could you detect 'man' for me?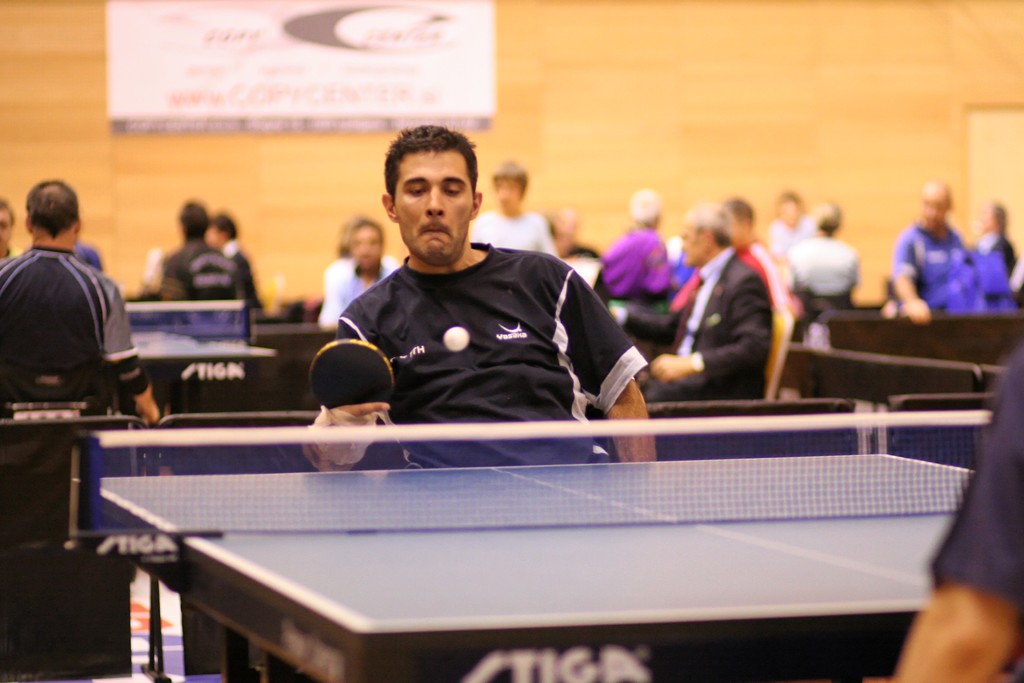
Detection result: box=[887, 352, 1023, 682].
